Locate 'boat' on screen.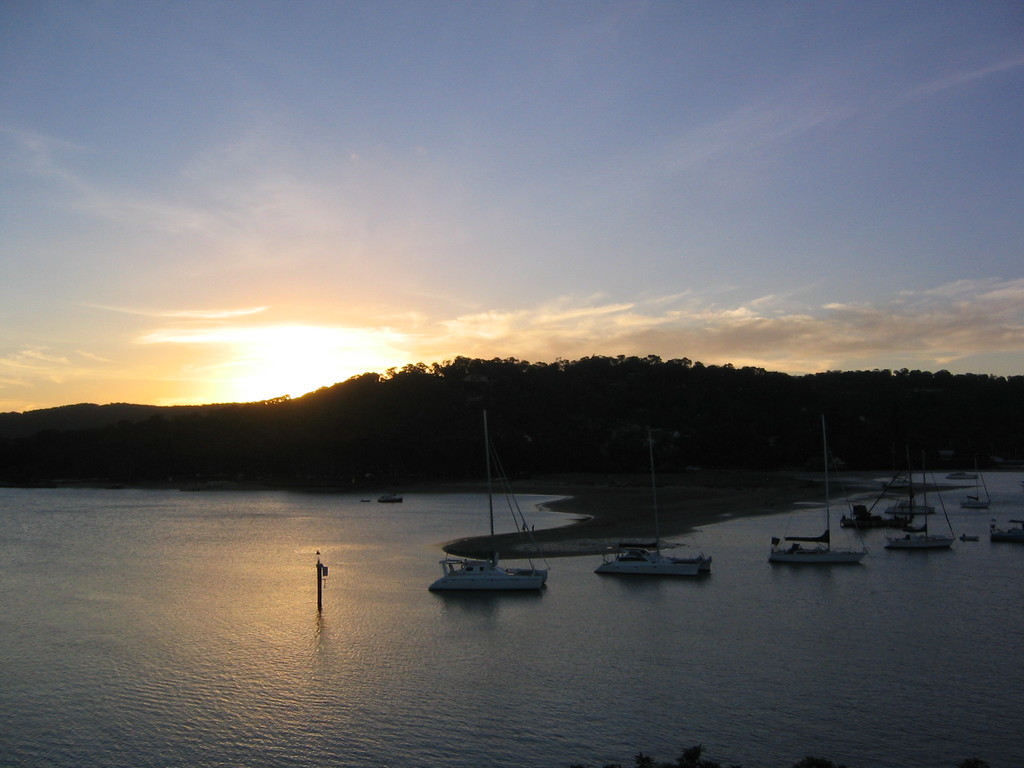
On screen at (989,516,1023,542).
